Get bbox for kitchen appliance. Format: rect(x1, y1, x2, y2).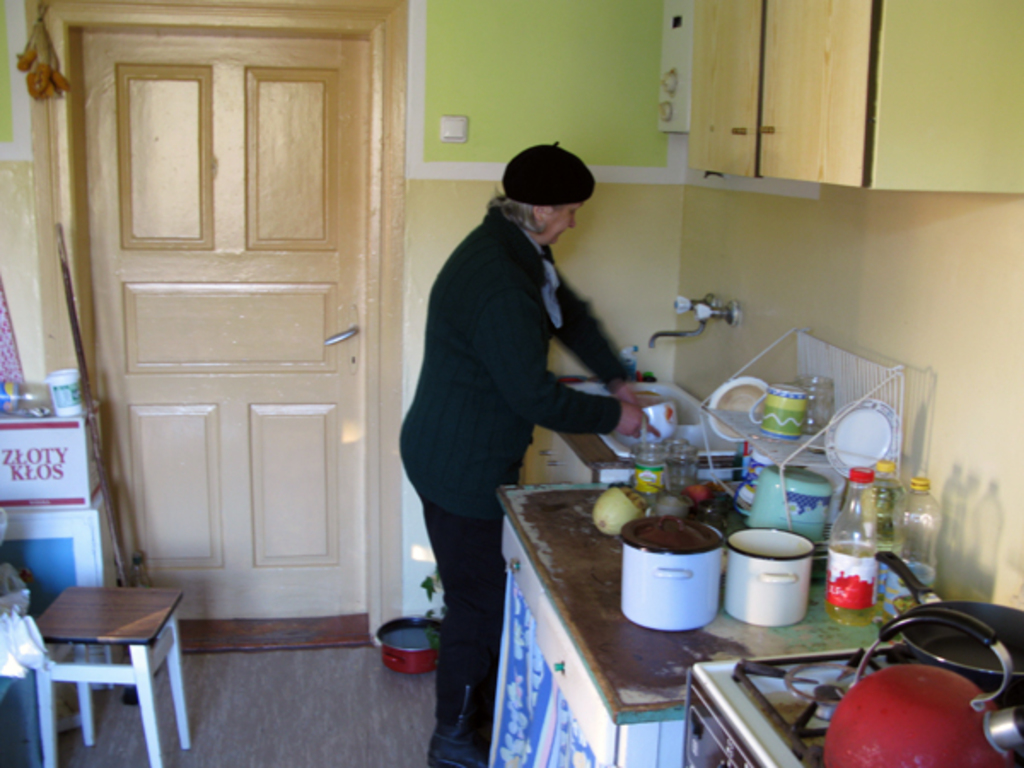
rect(893, 481, 937, 601).
